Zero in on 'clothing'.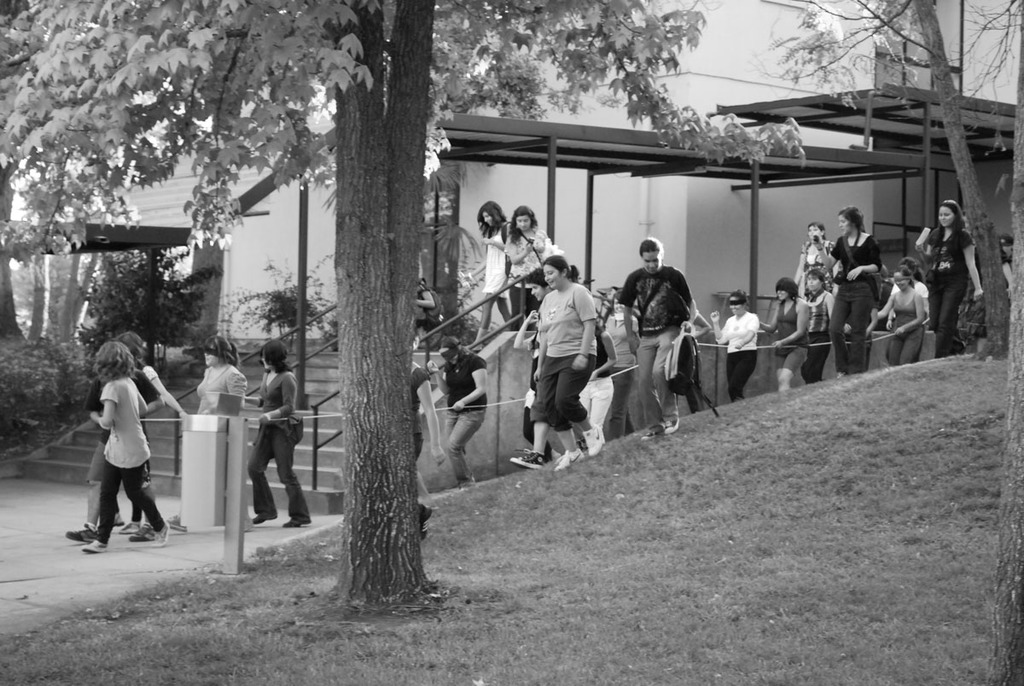
Zeroed in: x1=405 y1=283 x2=428 y2=327.
